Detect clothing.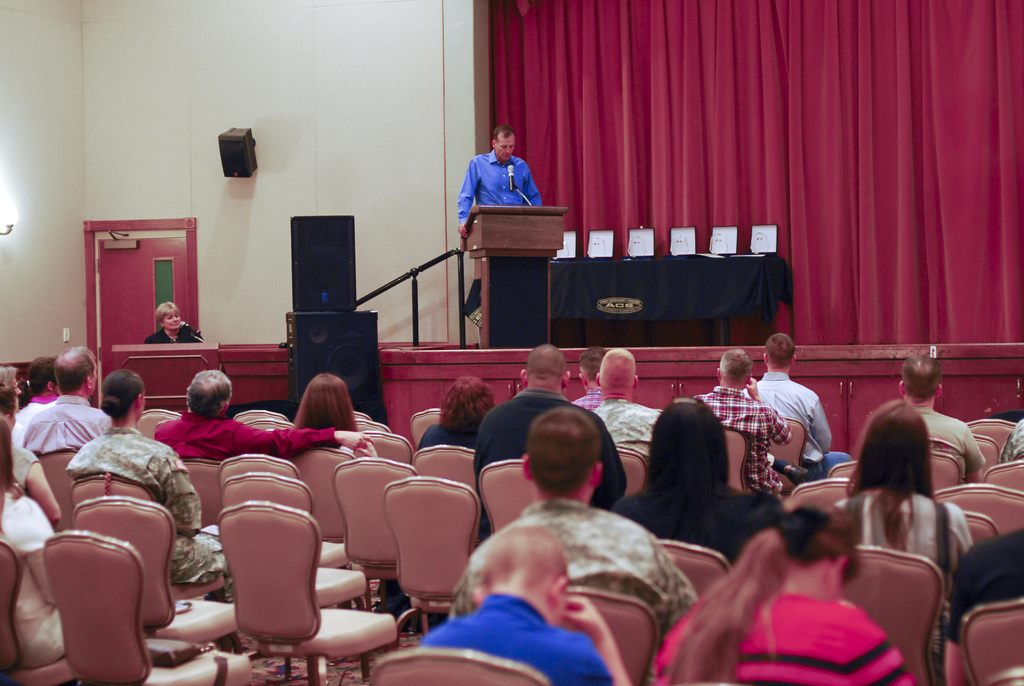
Detected at x1=654 y1=592 x2=918 y2=685.
